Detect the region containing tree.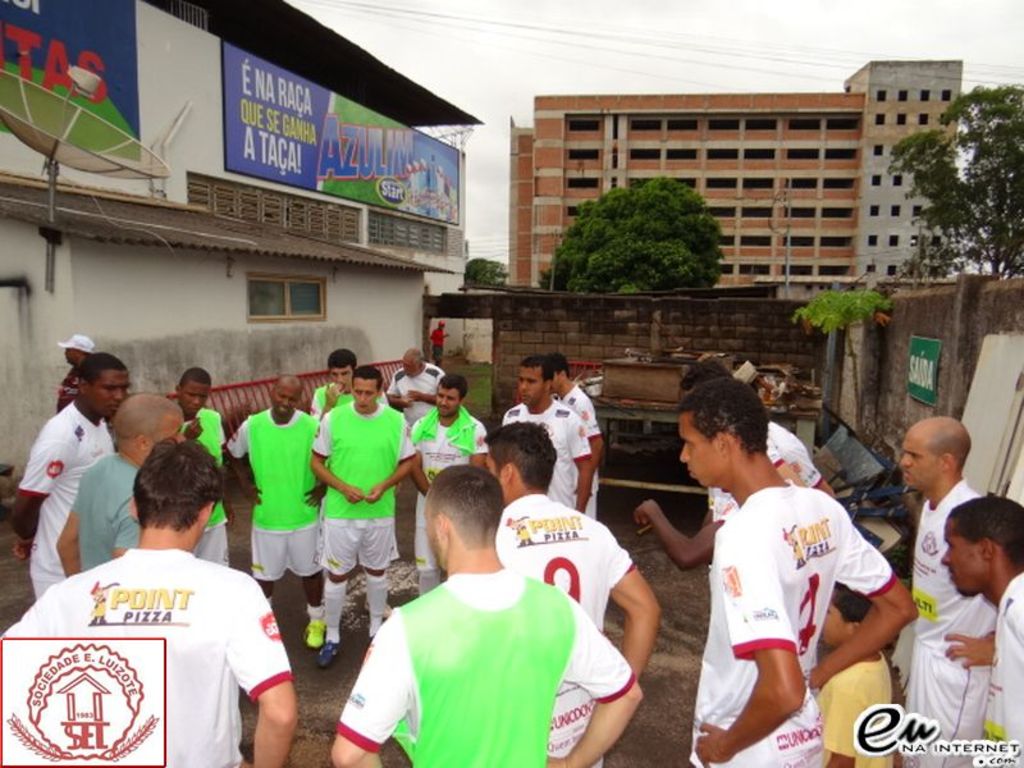
{"x1": 899, "y1": 64, "x2": 1012, "y2": 291}.
